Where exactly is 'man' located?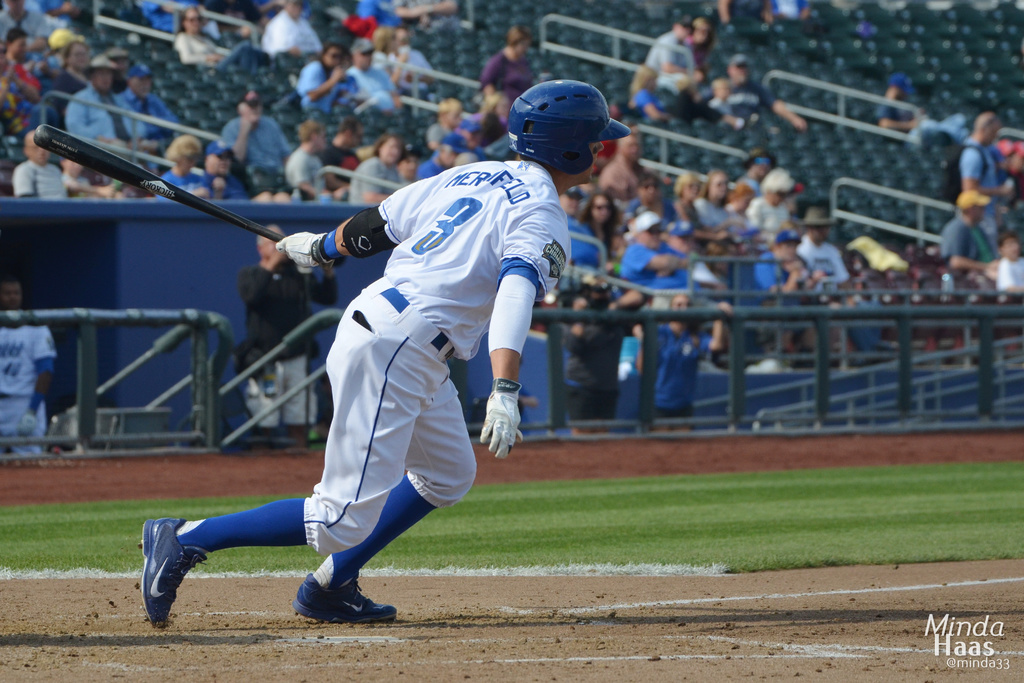
Its bounding box is BBox(942, 110, 1000, 237).
